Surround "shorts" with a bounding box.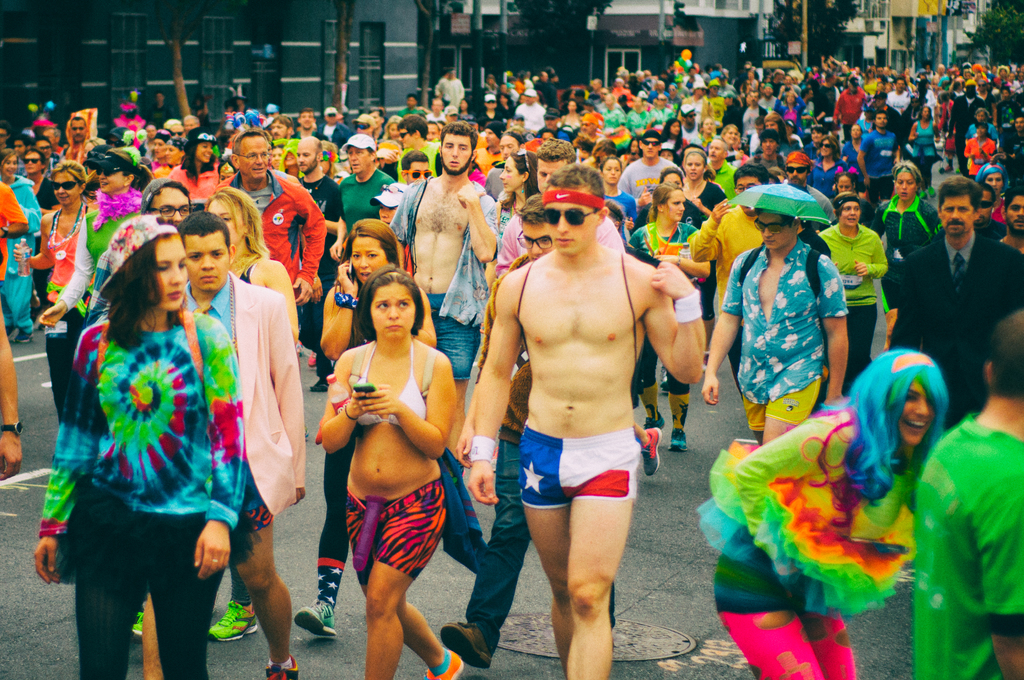
crop(636, 336, 691, 394).
